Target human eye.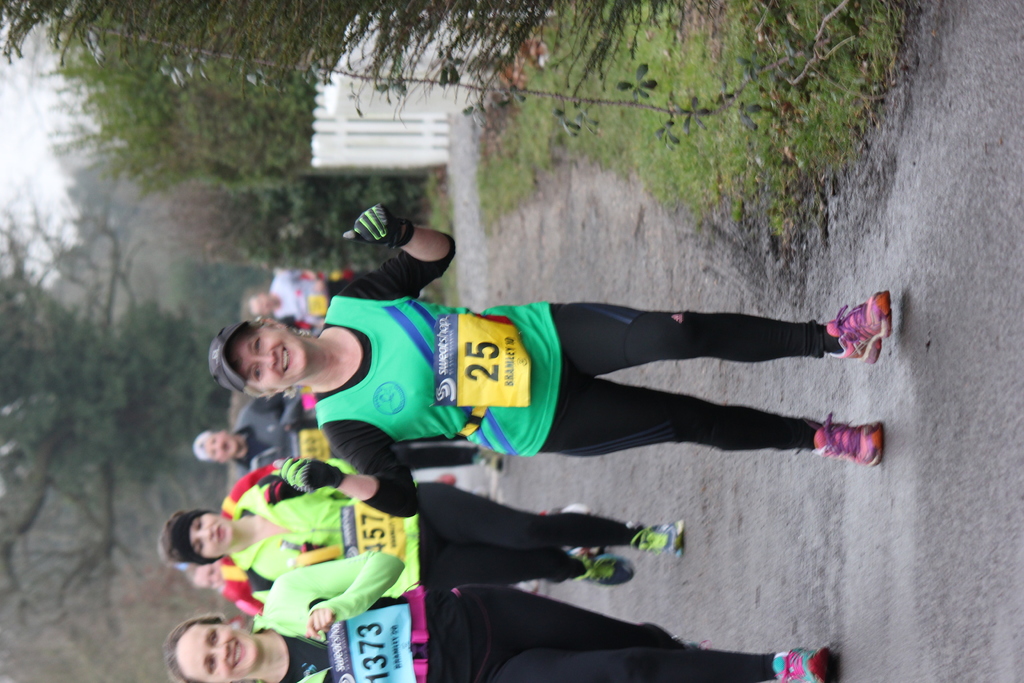
Target region: crop(207, 657, 216, 673).
